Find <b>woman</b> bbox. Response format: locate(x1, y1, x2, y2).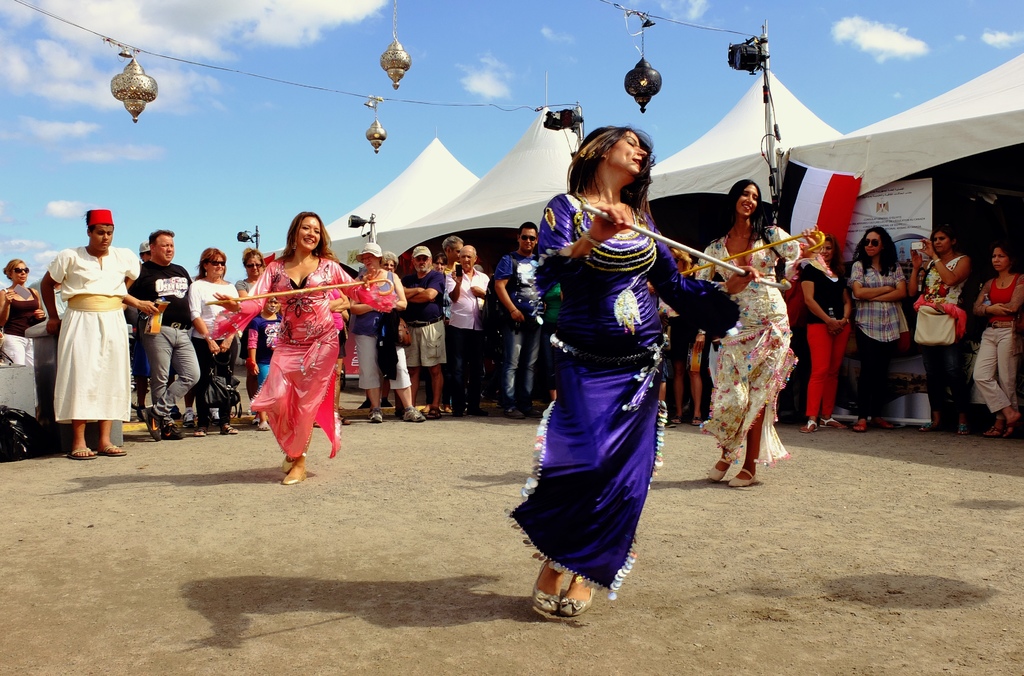
locate(231, 245, 271, 305).
